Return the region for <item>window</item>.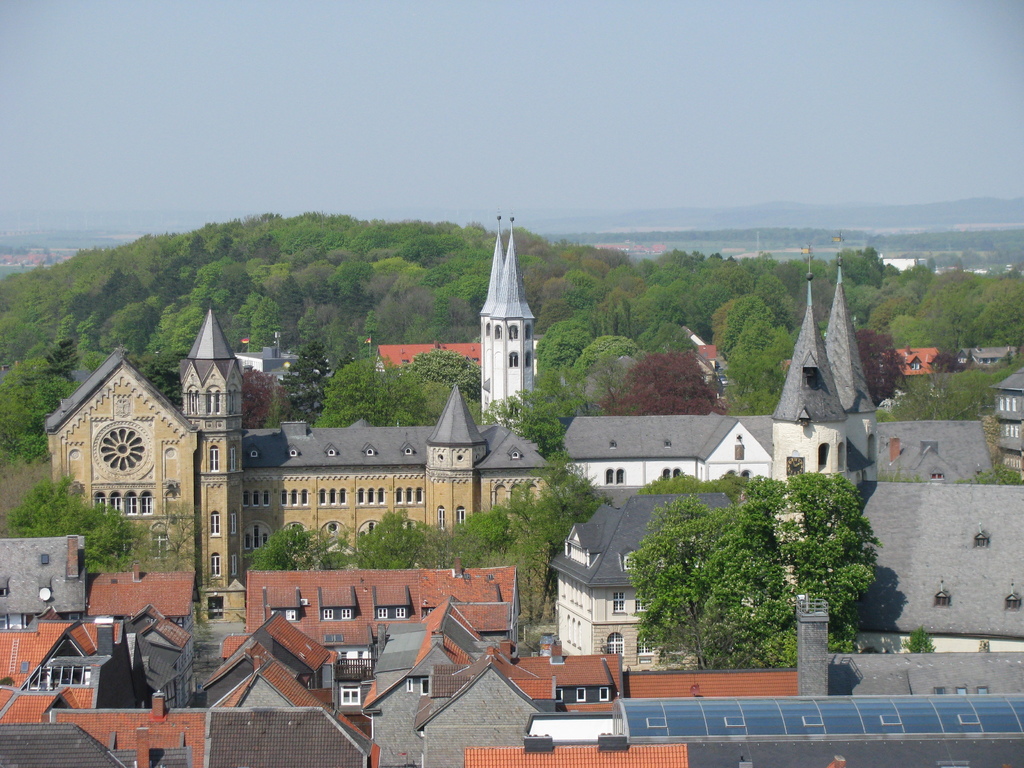
rect(228, 387, 237, 413).
